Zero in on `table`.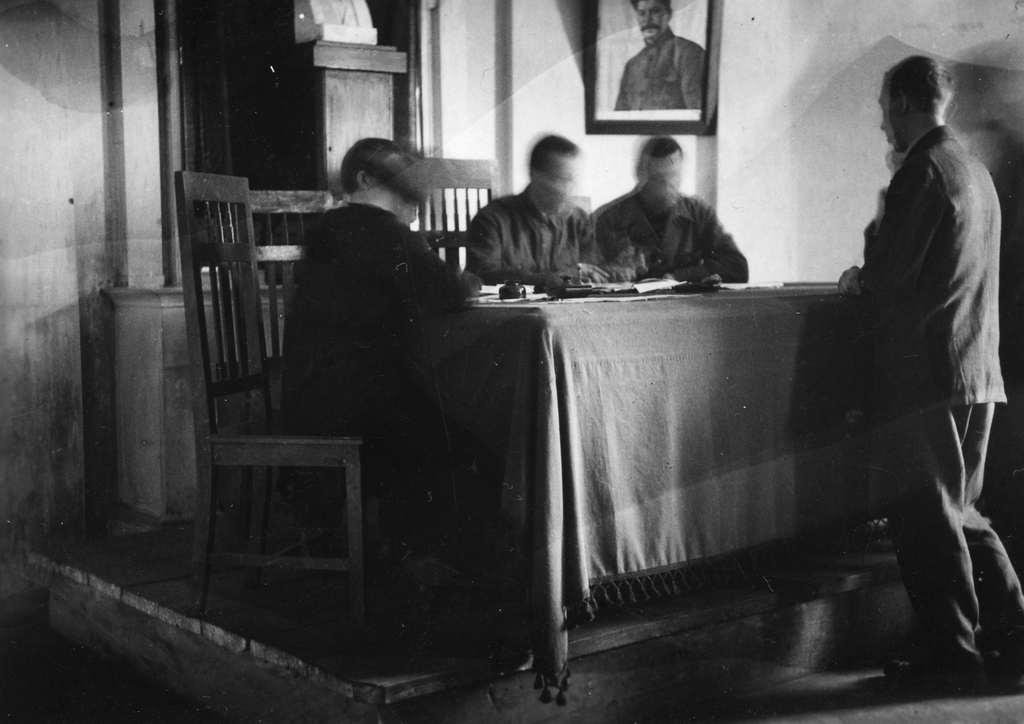
Zeroed in: box=[255, 280, 994, 695].
